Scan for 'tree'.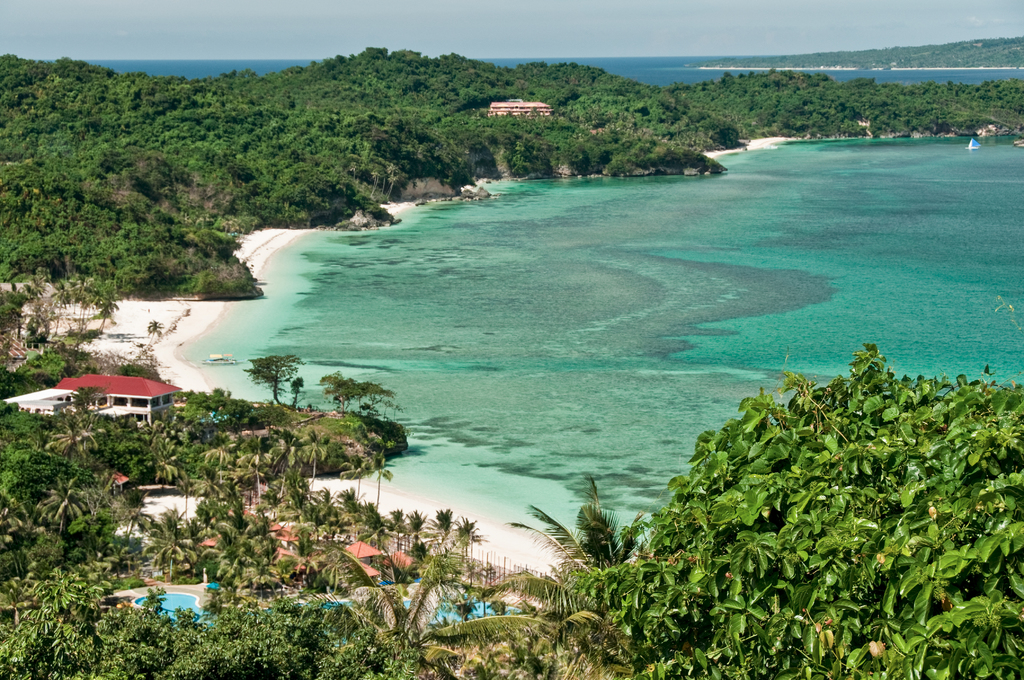
Scan result: rect(0, 574, 35, 626).
